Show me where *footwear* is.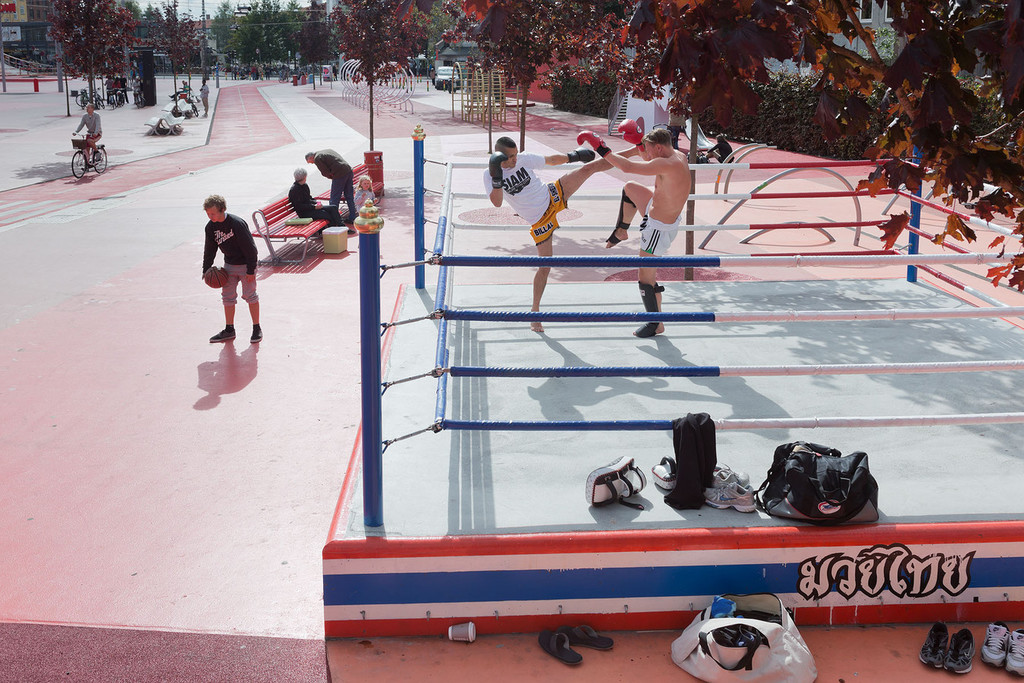
*footwear* is at 921, 622, 947, 667.
